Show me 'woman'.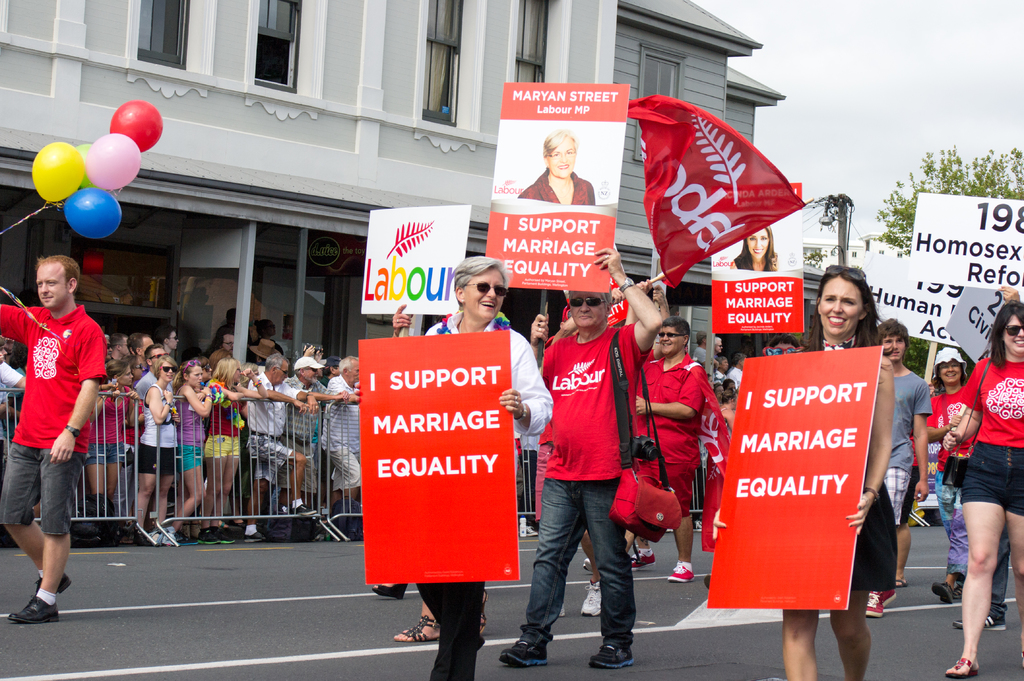
'woman' is here: [387, 253, 564, 680].
